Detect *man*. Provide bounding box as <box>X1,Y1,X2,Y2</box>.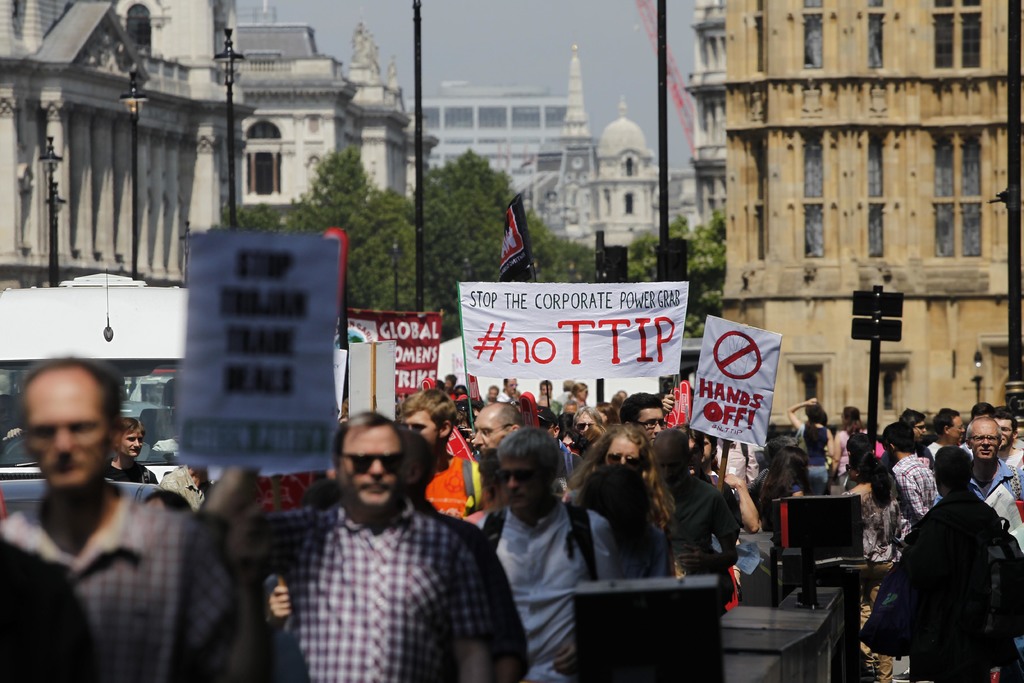
<box>251,465,319,514</box>.
